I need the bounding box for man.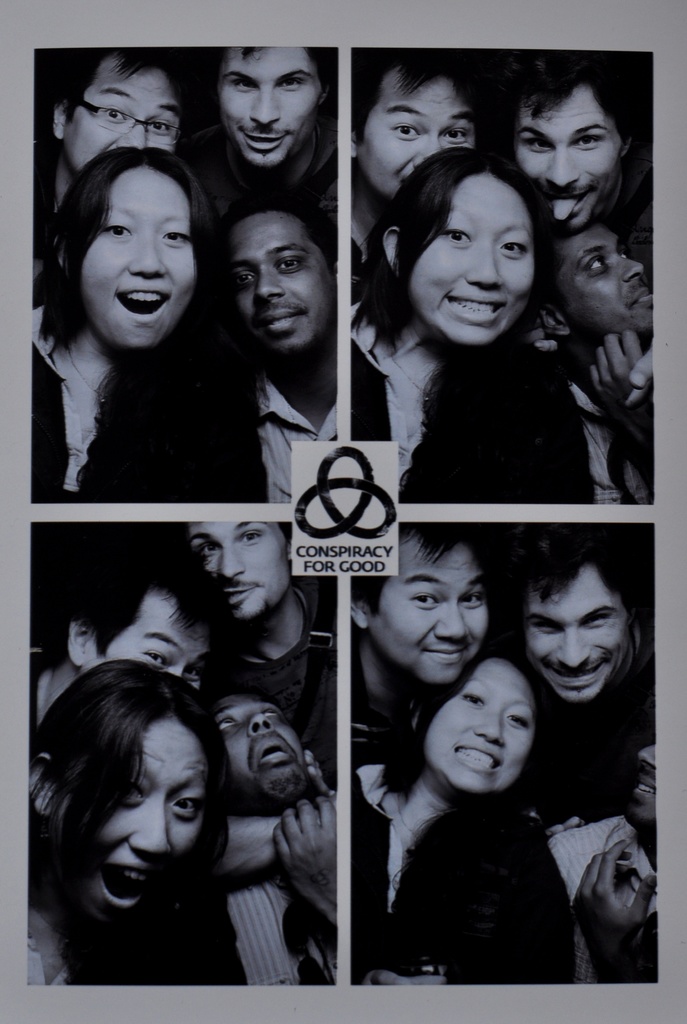
Here it is: [181, 511, 318, 707].
